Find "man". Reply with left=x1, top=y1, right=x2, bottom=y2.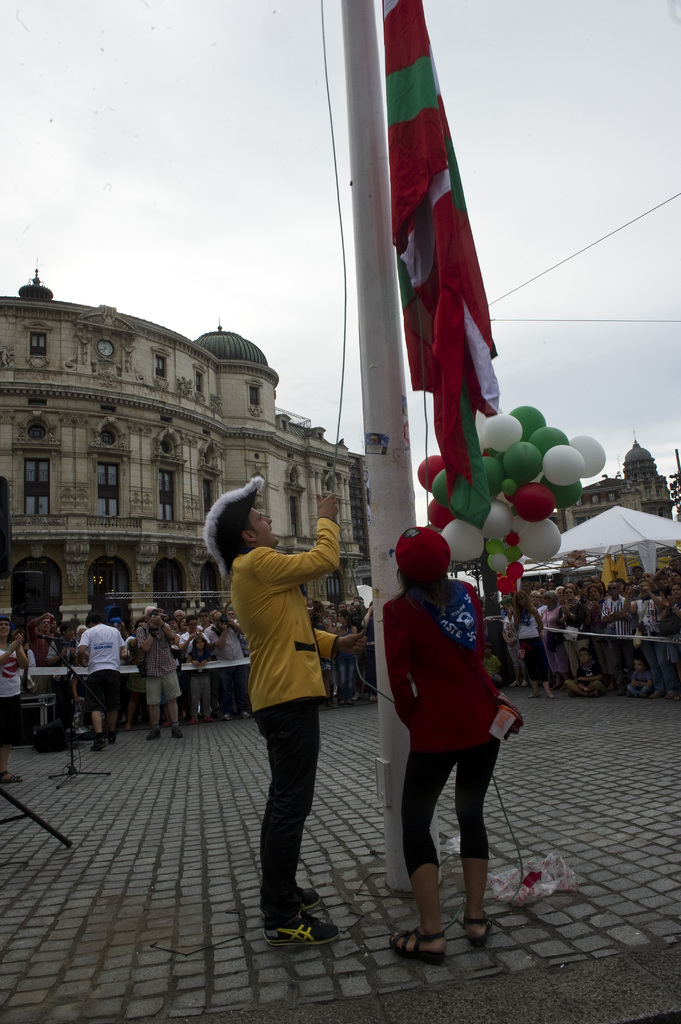
left=194, top=472, right=374, bottom=953.
